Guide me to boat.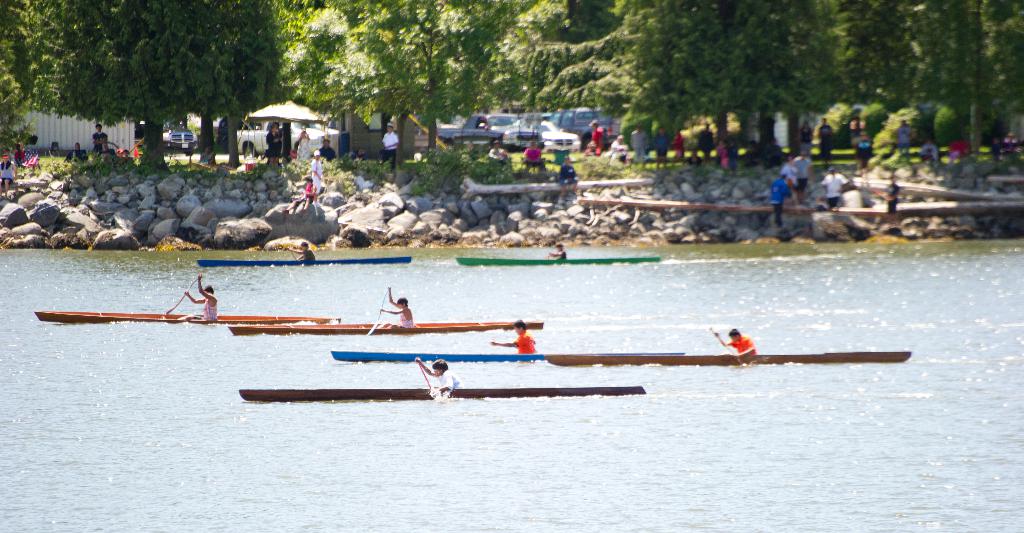
Guidance: l=33, t=315, r=342, b=321.
